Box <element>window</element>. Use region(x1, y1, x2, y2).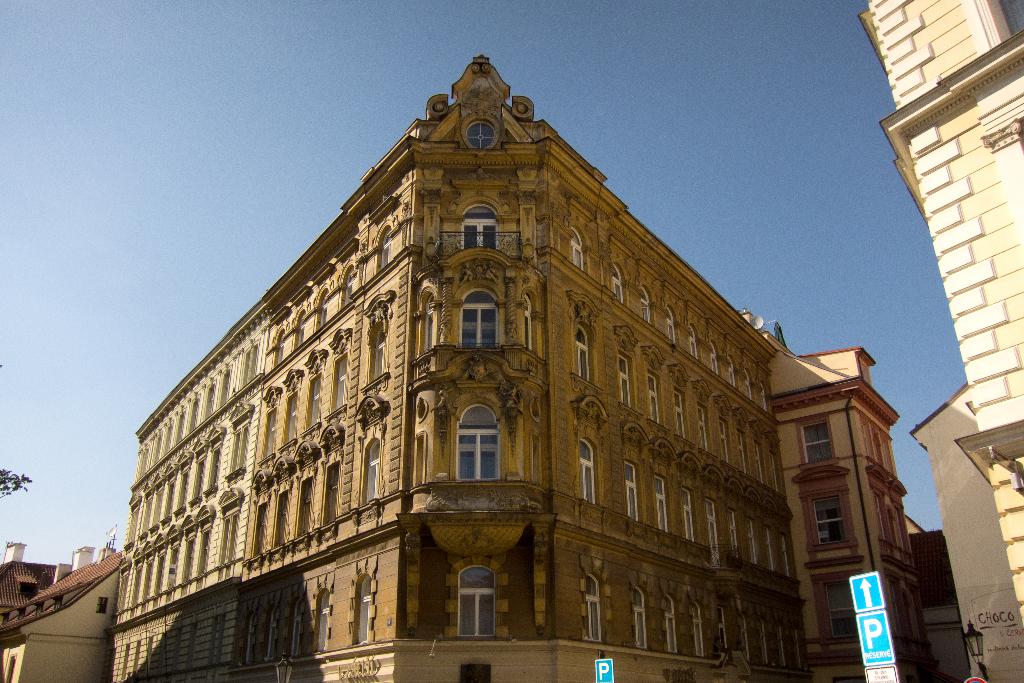
region(682, 489, 698, 548).
